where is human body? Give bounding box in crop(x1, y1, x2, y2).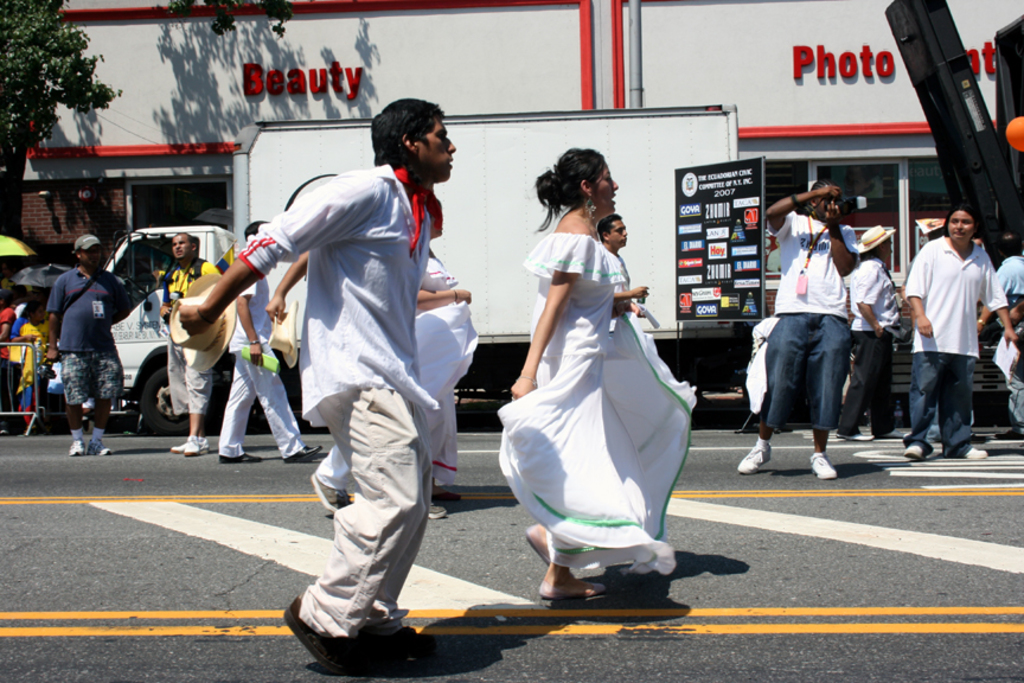
crop(740, 181, 857, 475).
